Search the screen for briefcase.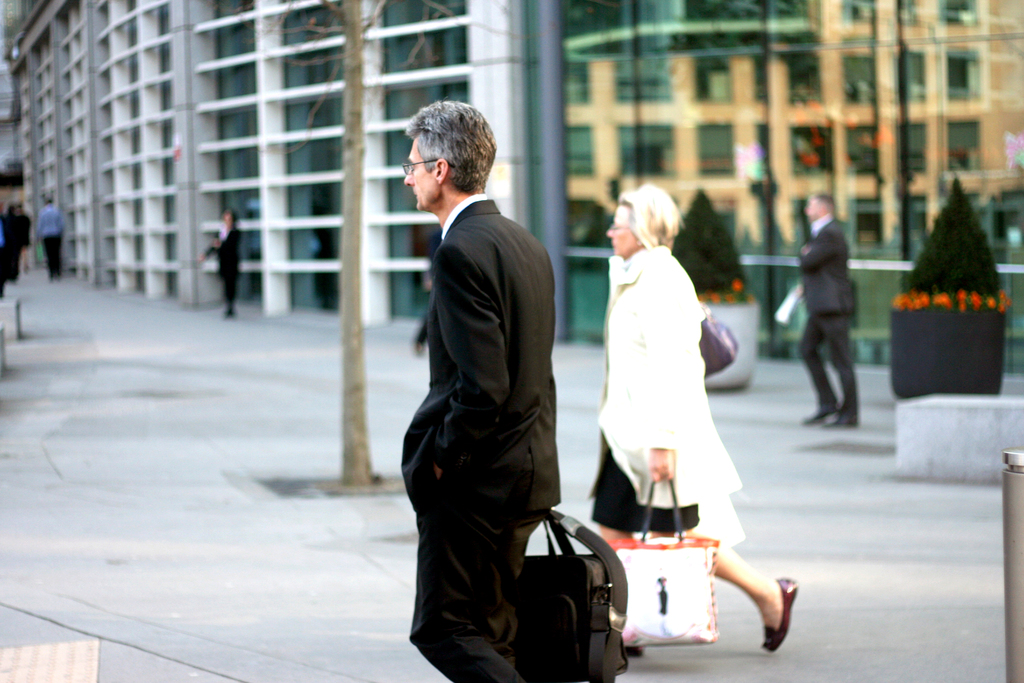
Found at 506:500:627:682.
